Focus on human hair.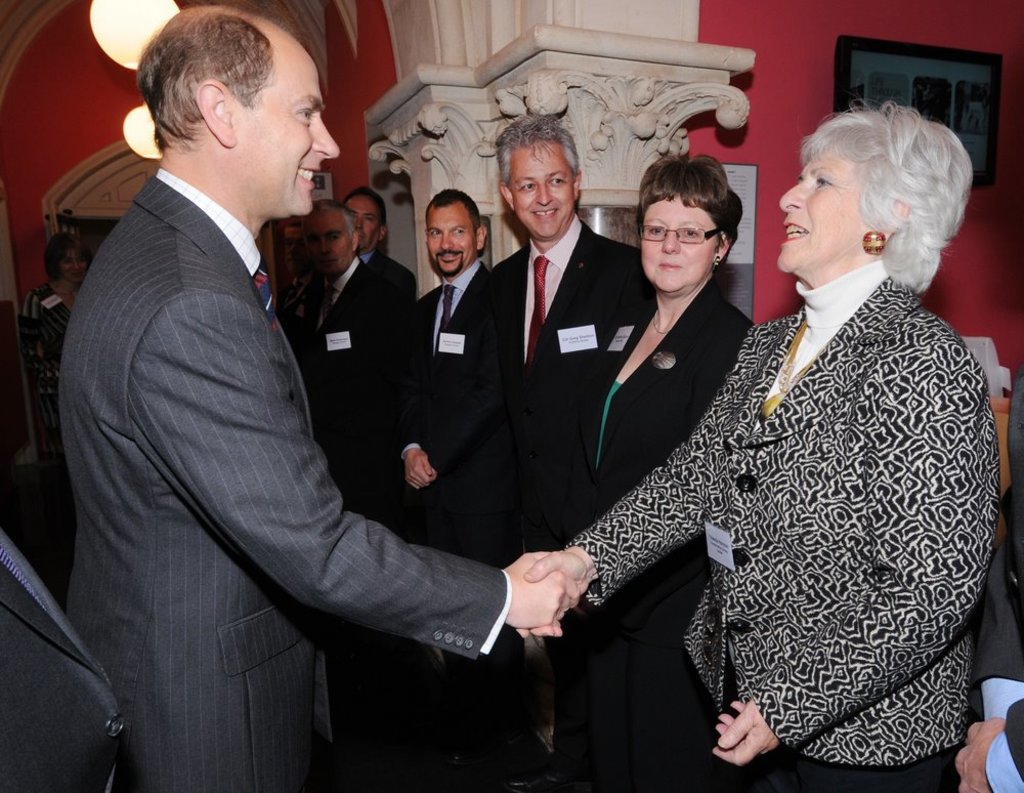
Focused at 137:0:301:155.
